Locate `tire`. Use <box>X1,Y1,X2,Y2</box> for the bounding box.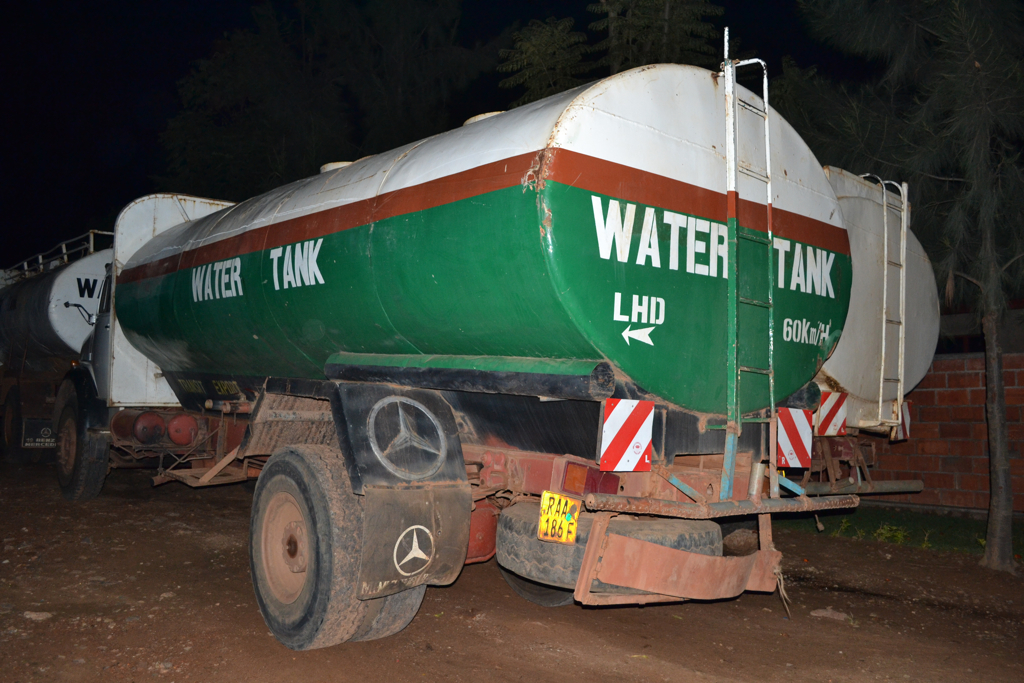
<box>56,400,111,503</box>.
